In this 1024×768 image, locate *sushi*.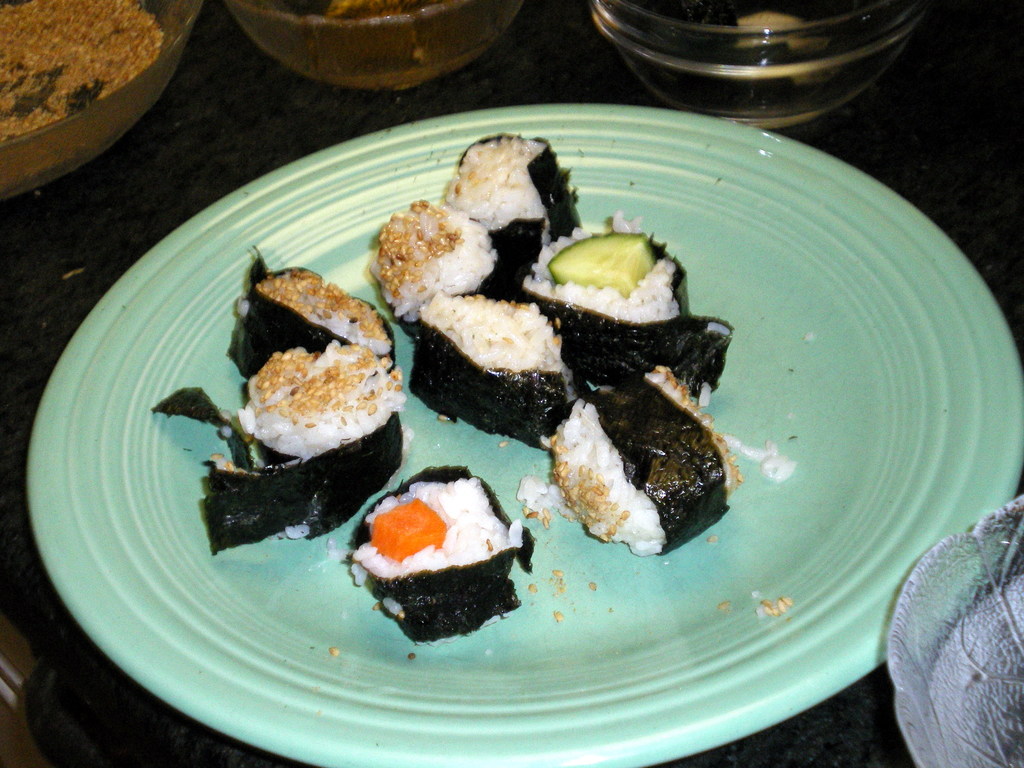
Bounding box: select_region(224, 250, 400, 375).
